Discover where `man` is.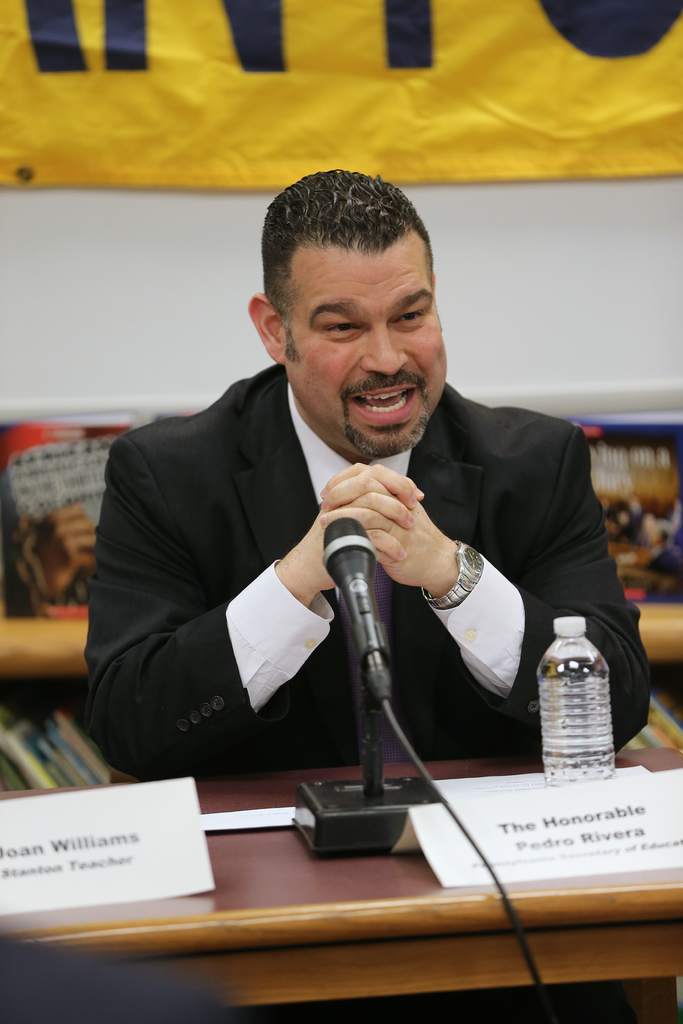
Discovered at 76 189 609 856.
